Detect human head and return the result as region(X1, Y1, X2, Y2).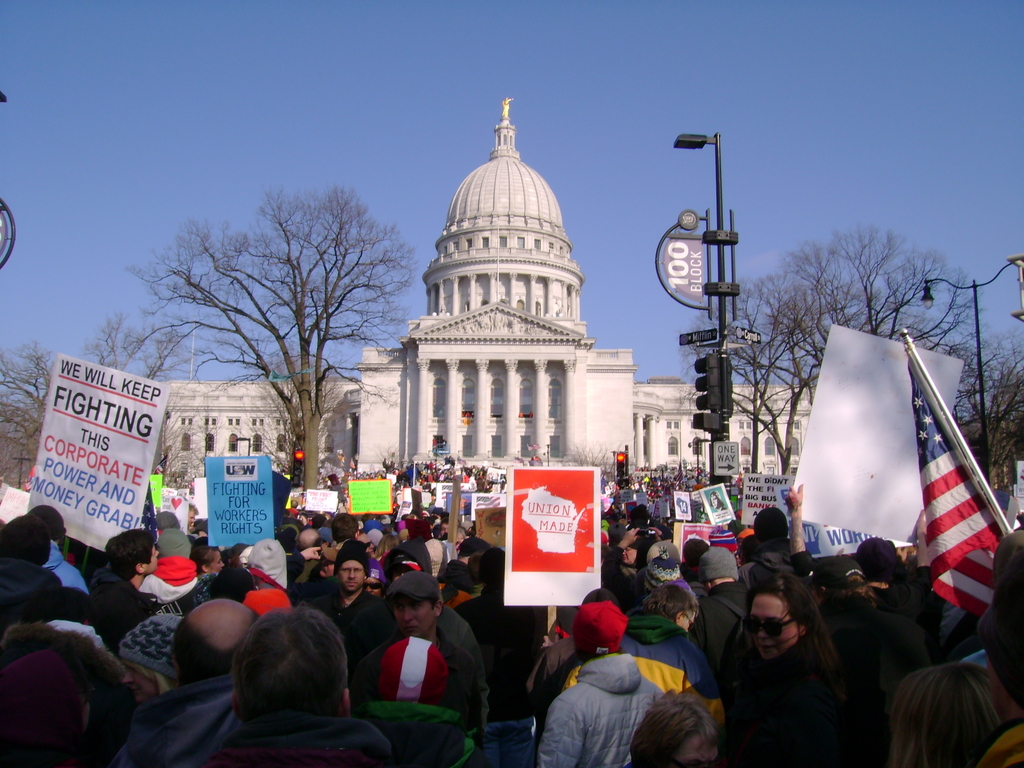
region(387, 574, 449, 636).
